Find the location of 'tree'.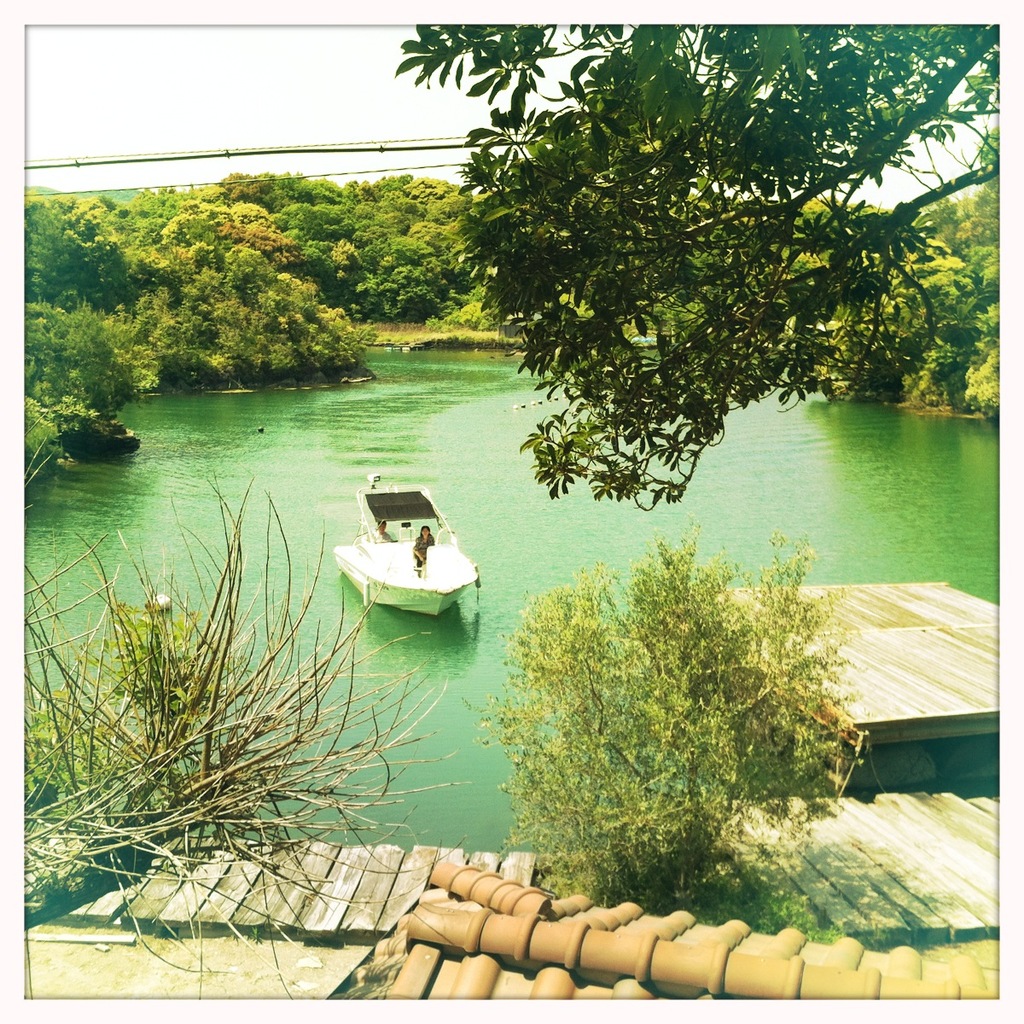
Location: bbox=[18, 411, 478, 993].
